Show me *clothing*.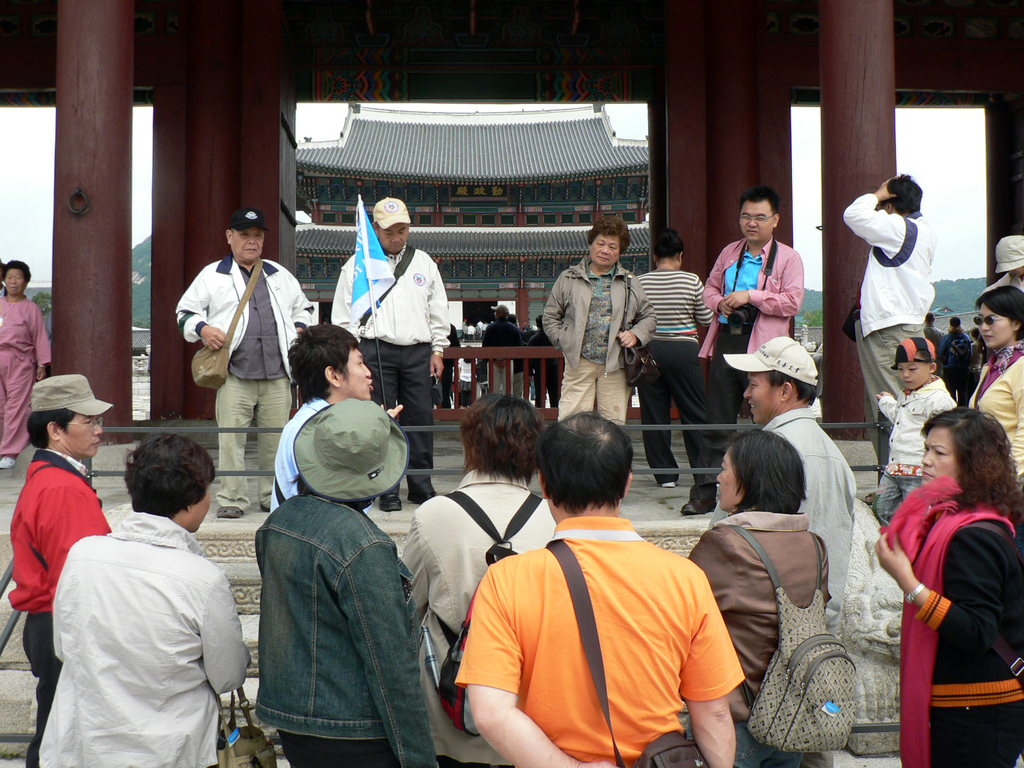
*clothing* is here: left=967, top=346, right=1023, bottom=495.
